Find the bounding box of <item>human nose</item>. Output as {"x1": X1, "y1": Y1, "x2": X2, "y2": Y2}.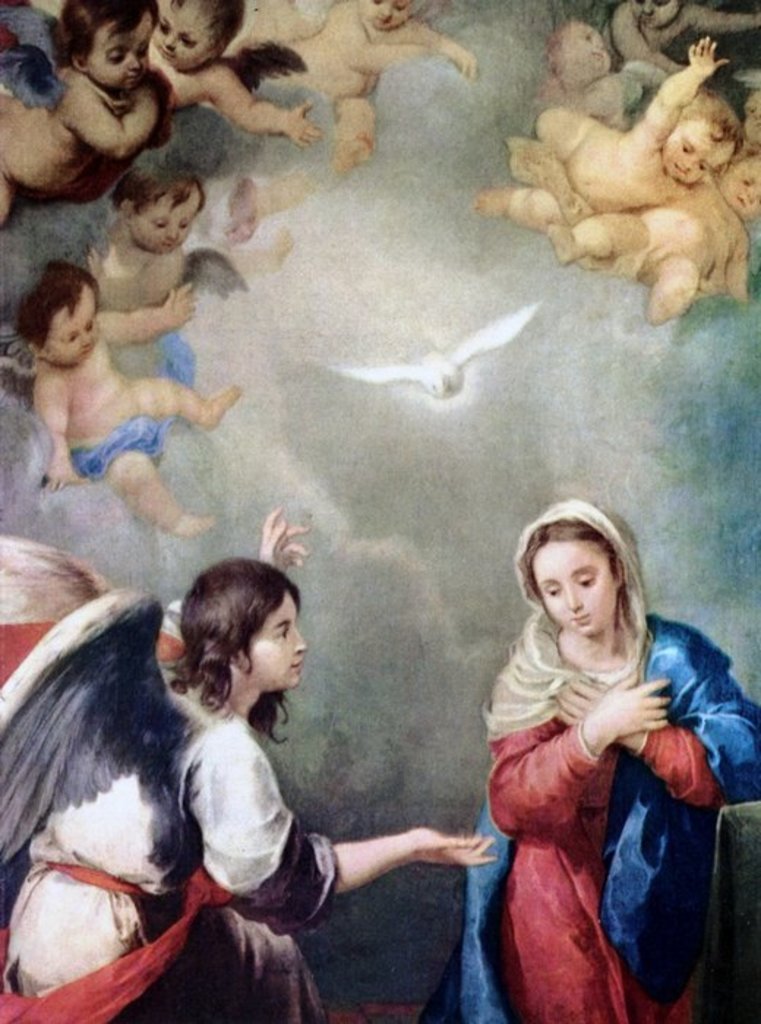
{"x1": 165, "y1": 222, "x2": 177, "y2": 241}.
